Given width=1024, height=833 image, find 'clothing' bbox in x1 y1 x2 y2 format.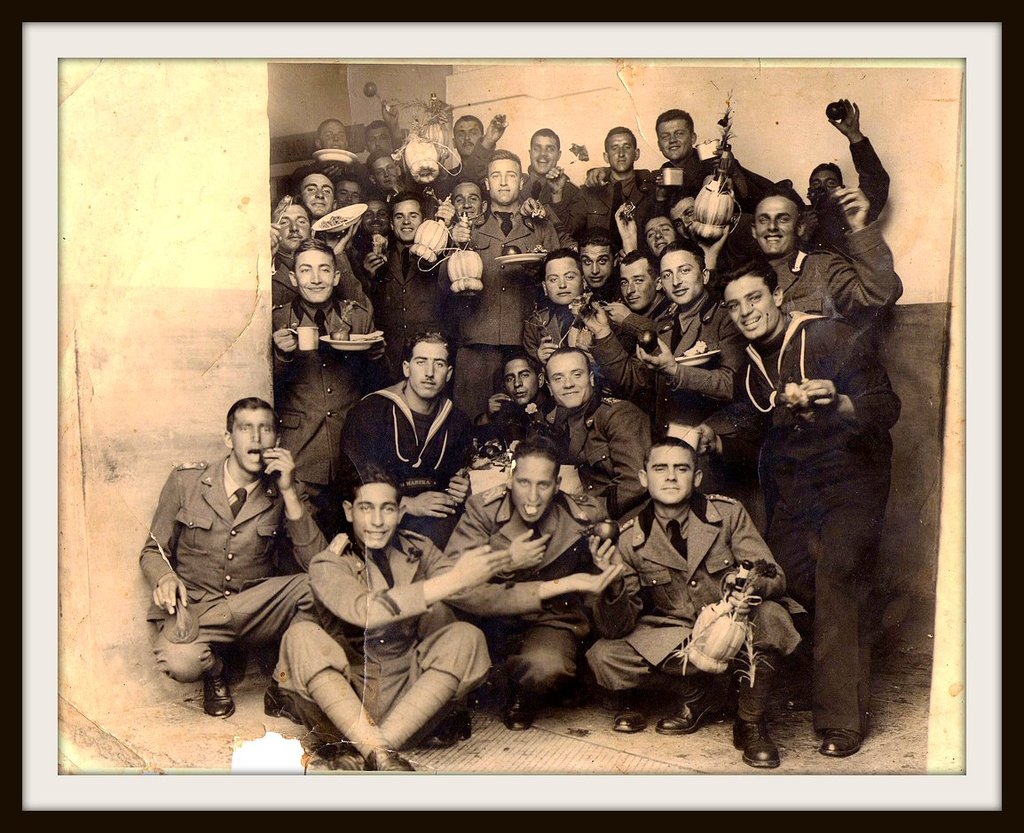
133 451 339 684.
